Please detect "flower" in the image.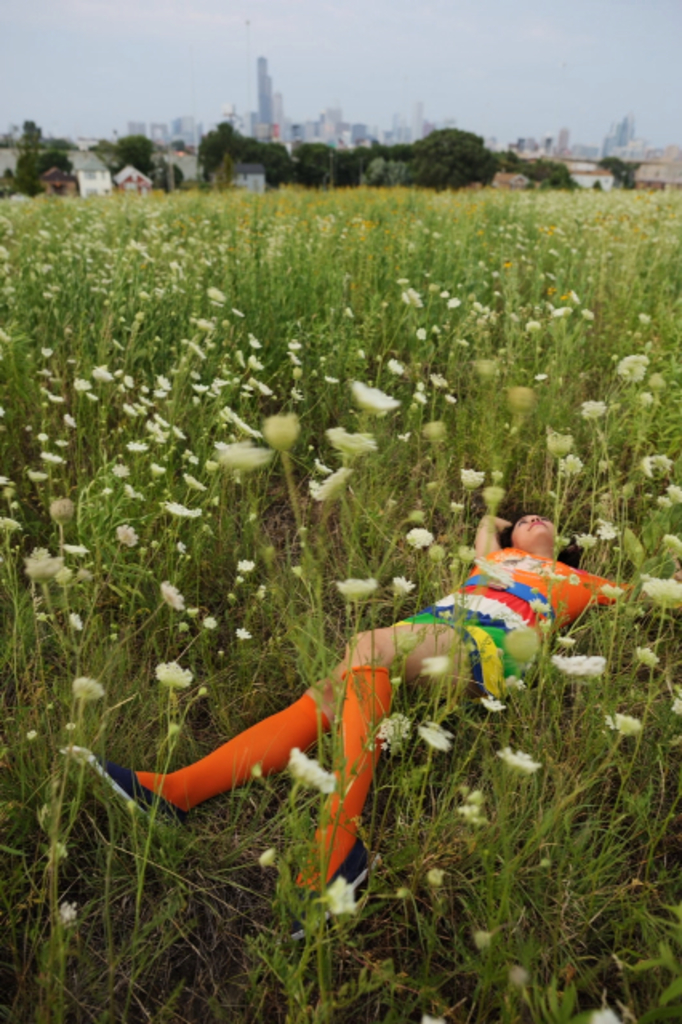
69, 675, 104, 701.
